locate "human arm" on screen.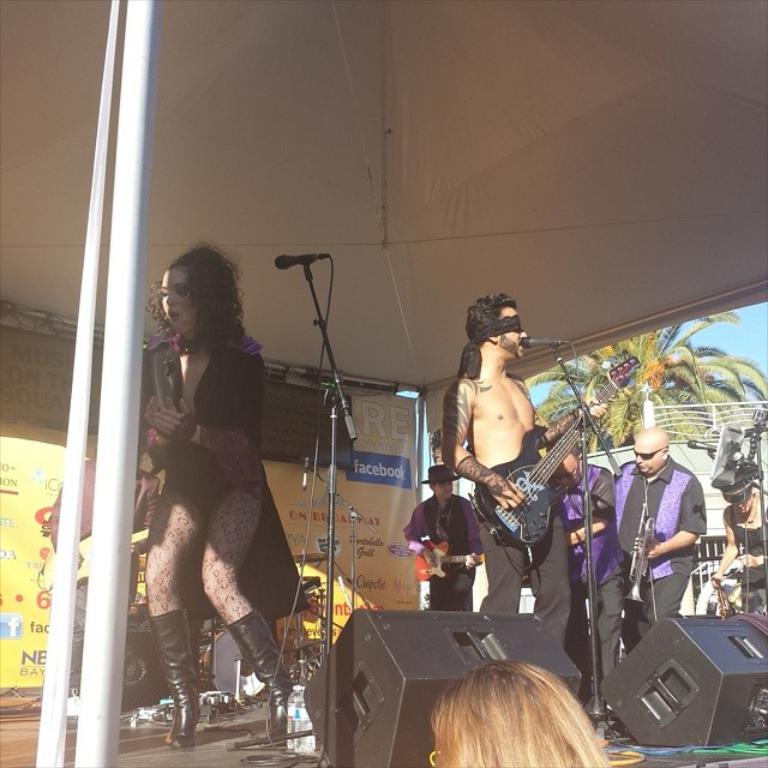
On screen at [402, 500, 436, 564].
